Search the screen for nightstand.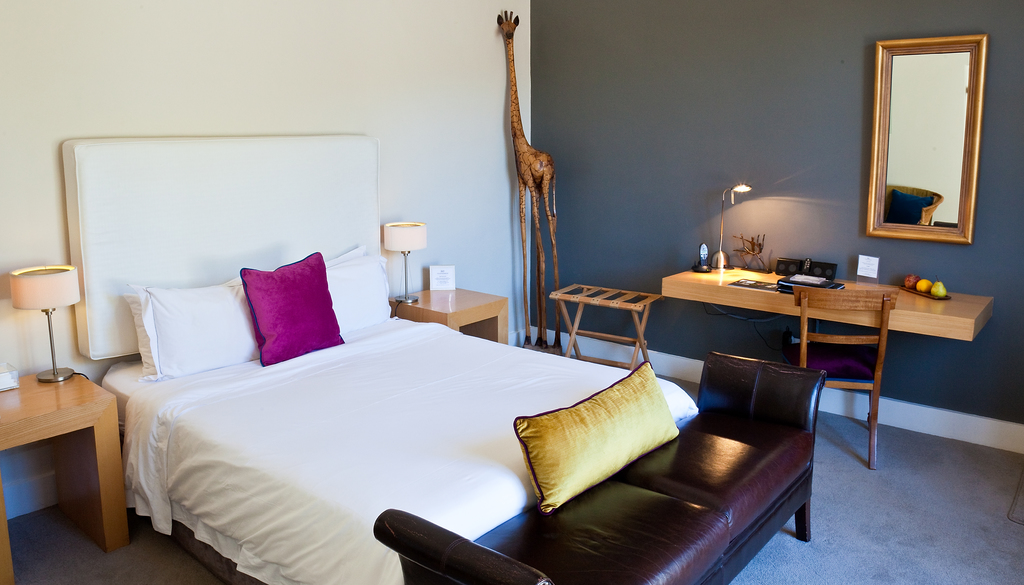
Found at [387,280,514,345].
